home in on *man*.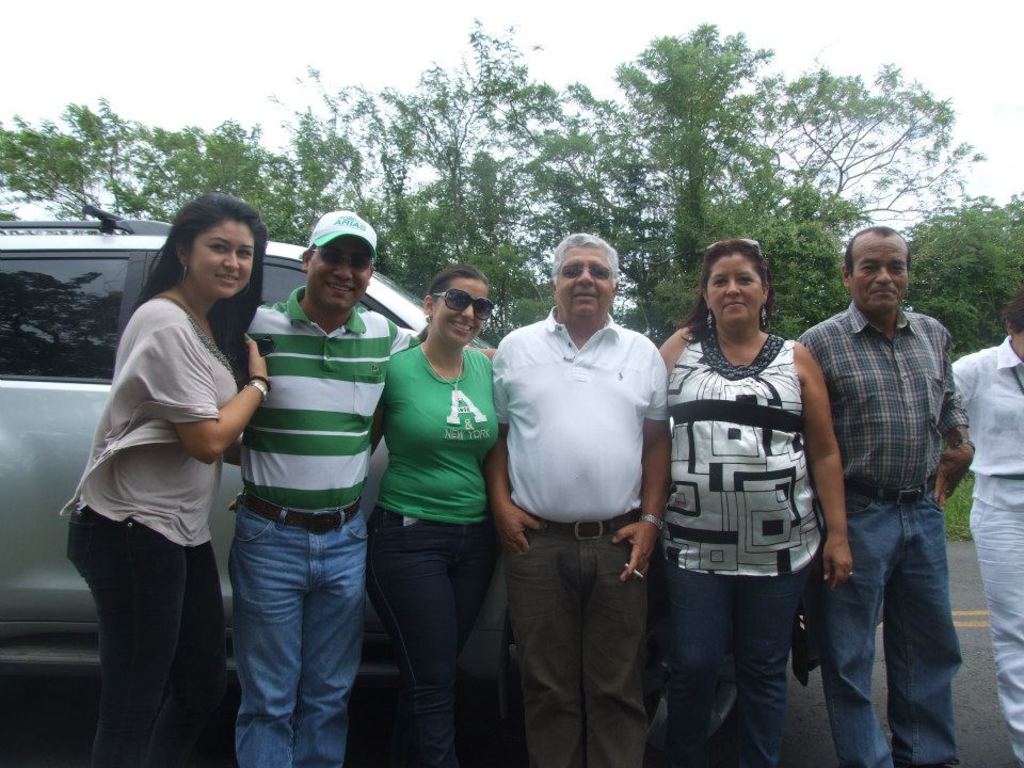
Homed in at Rect(485, 230, 674, 767).
